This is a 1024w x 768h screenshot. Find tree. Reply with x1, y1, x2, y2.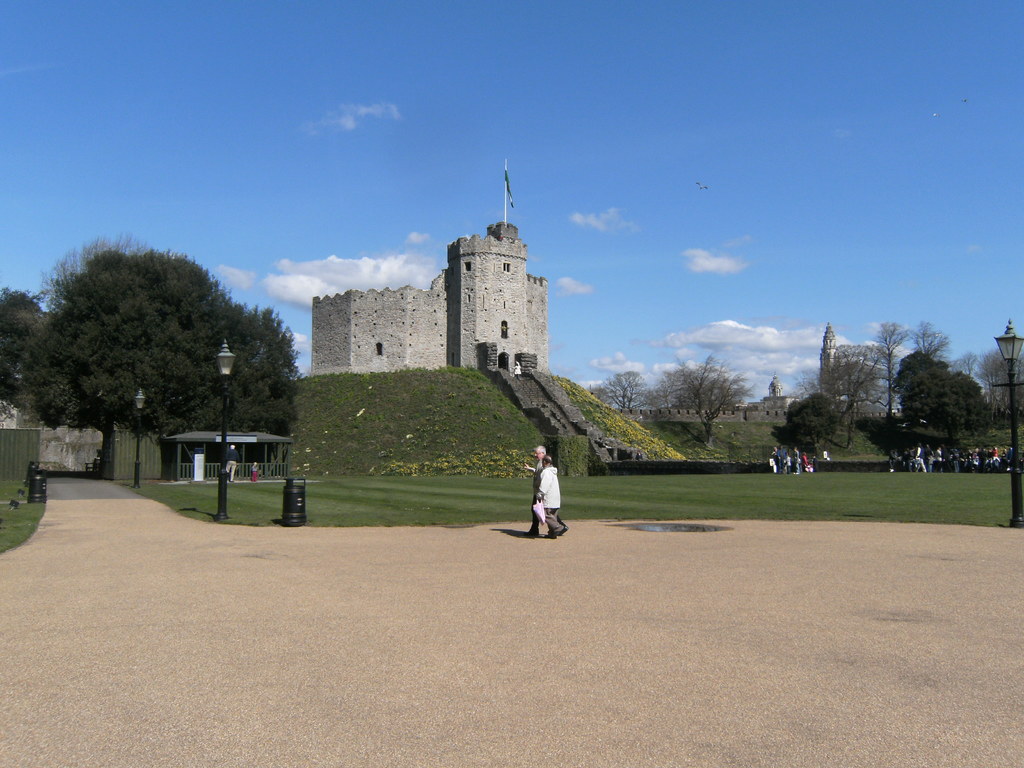
644, 352, 749, 451.
